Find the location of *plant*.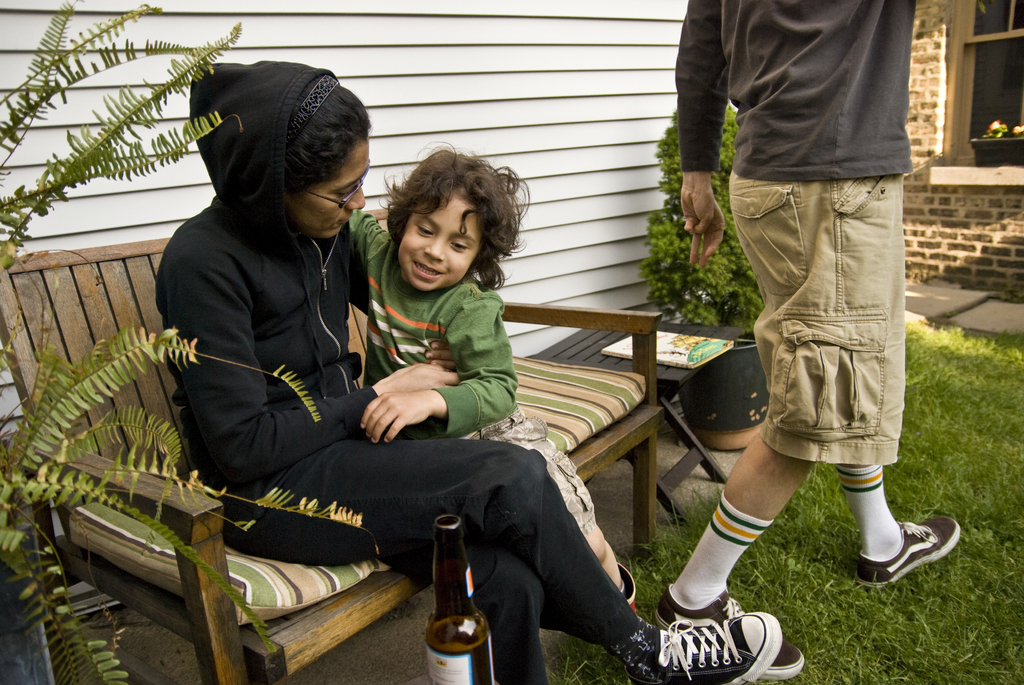
Location: 0/1/381/683.
